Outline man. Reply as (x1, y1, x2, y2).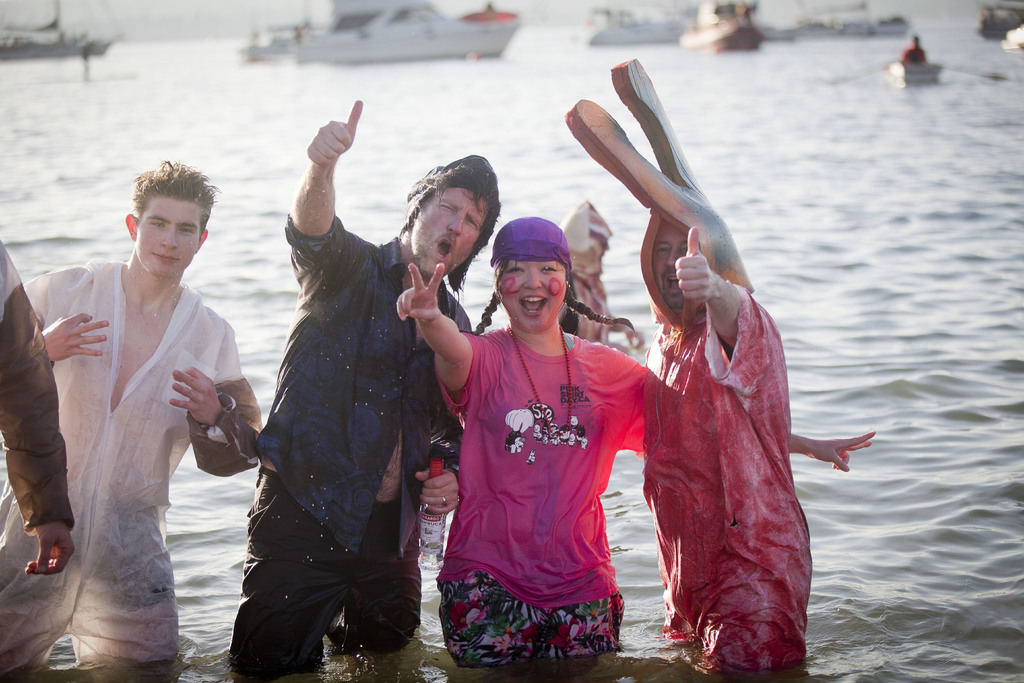
(24, 145, 250, 660).
